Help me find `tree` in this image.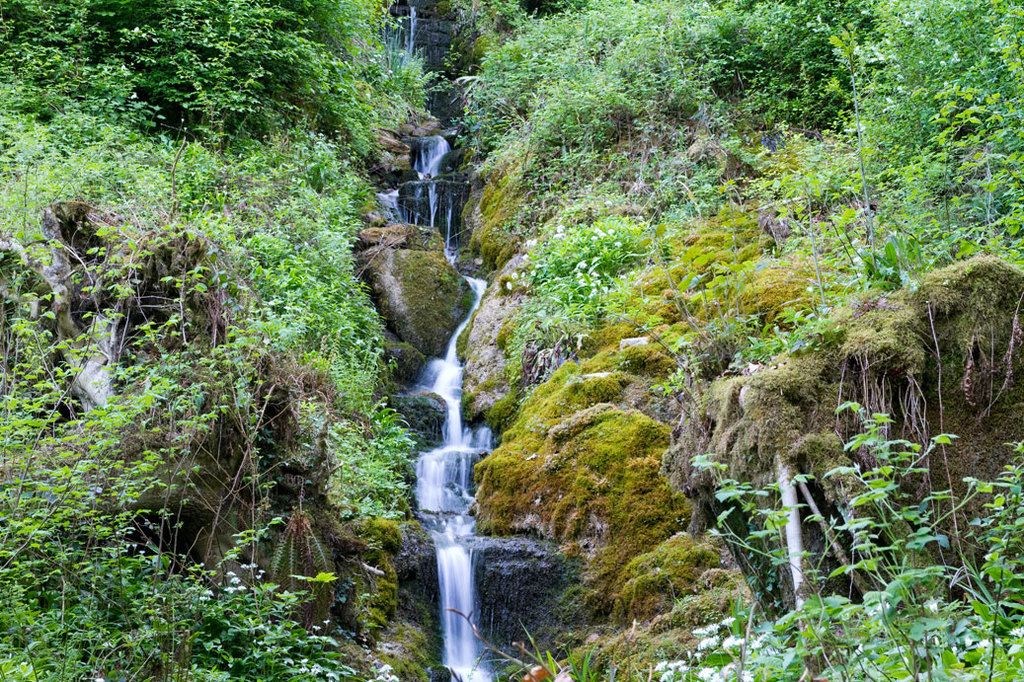
Found it: box(108, 0, 328, 155).
